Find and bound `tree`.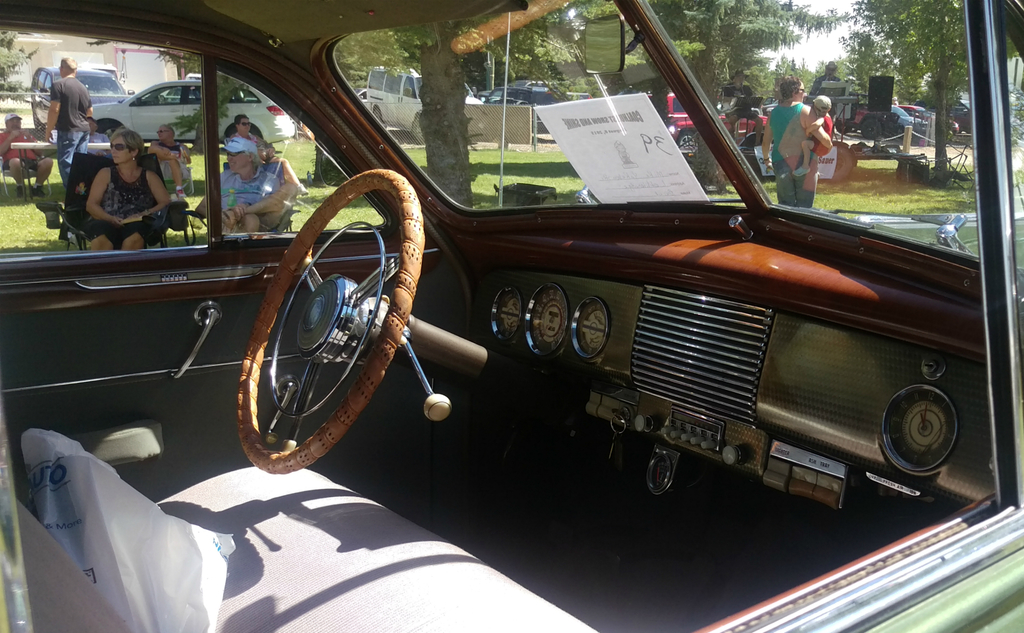
Bound: (649,0,837,117).
